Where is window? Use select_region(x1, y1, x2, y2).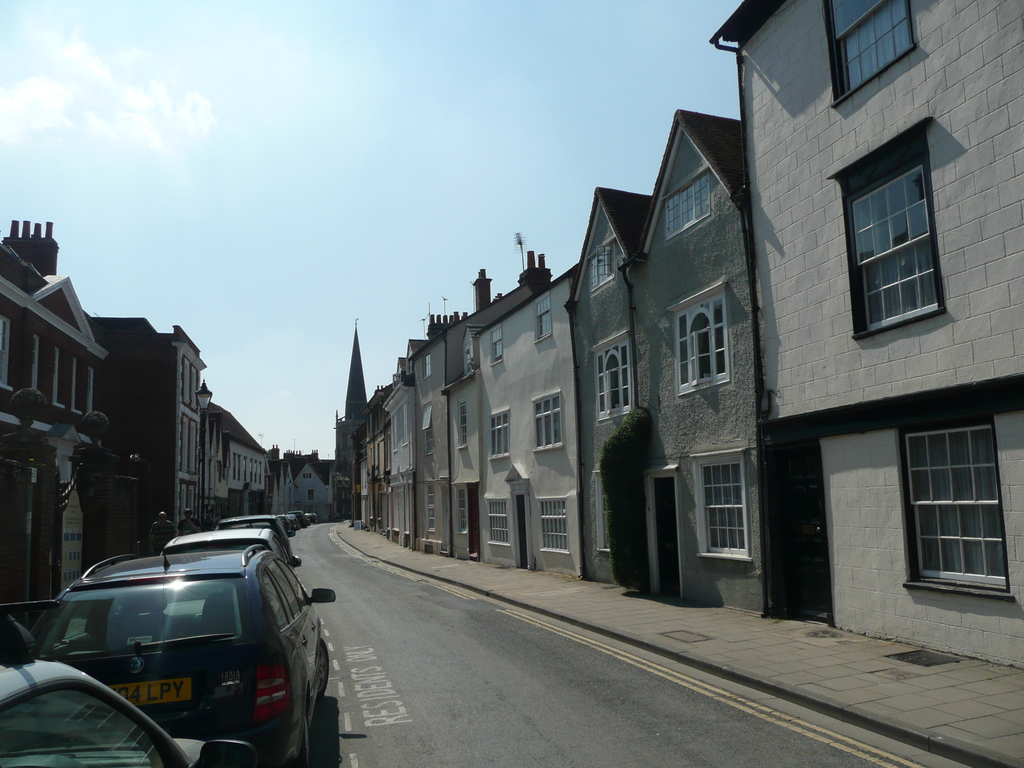
select_region(817, 0, 916, 111).
